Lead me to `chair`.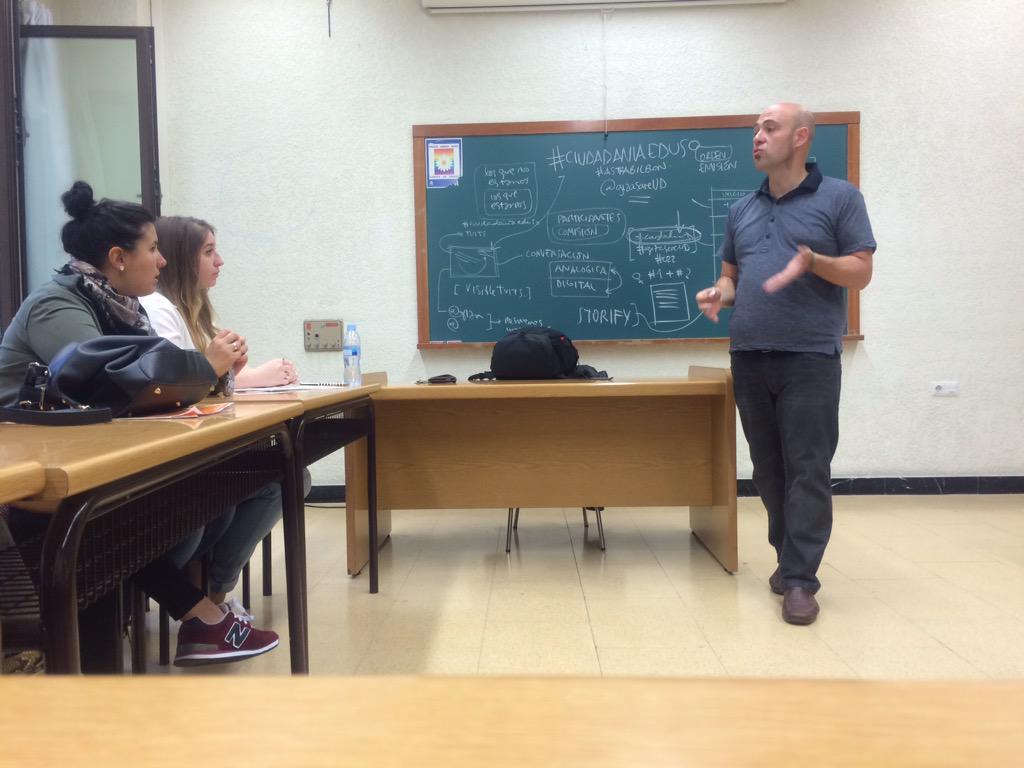
Lead to crop(158, 574, 241, 669).
